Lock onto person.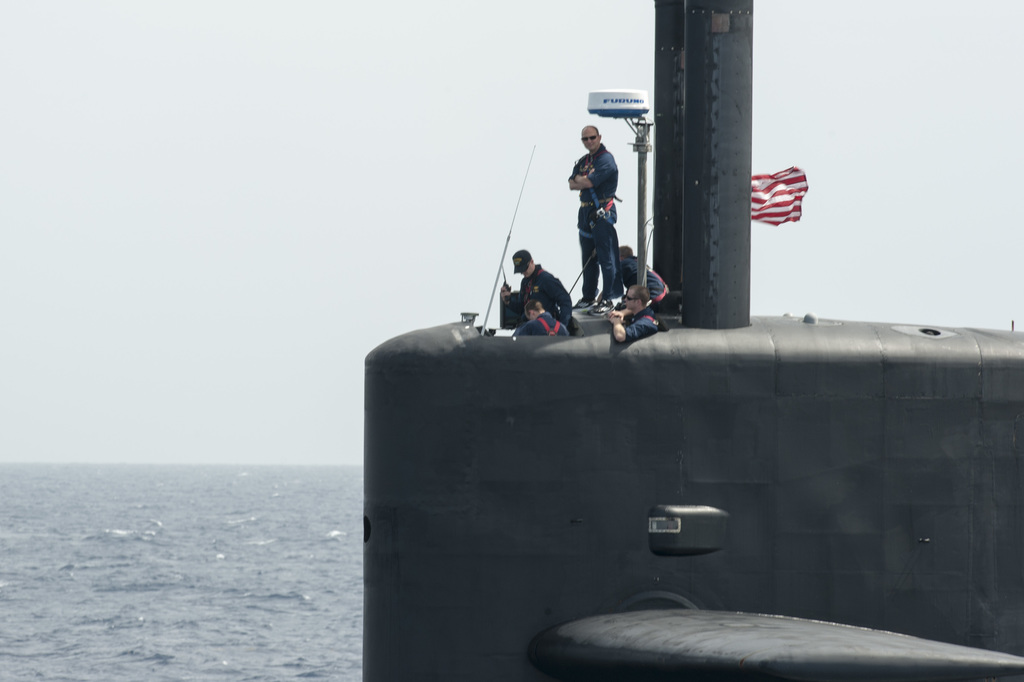
Locked: <region>525, 294, 567, 343</region>.
